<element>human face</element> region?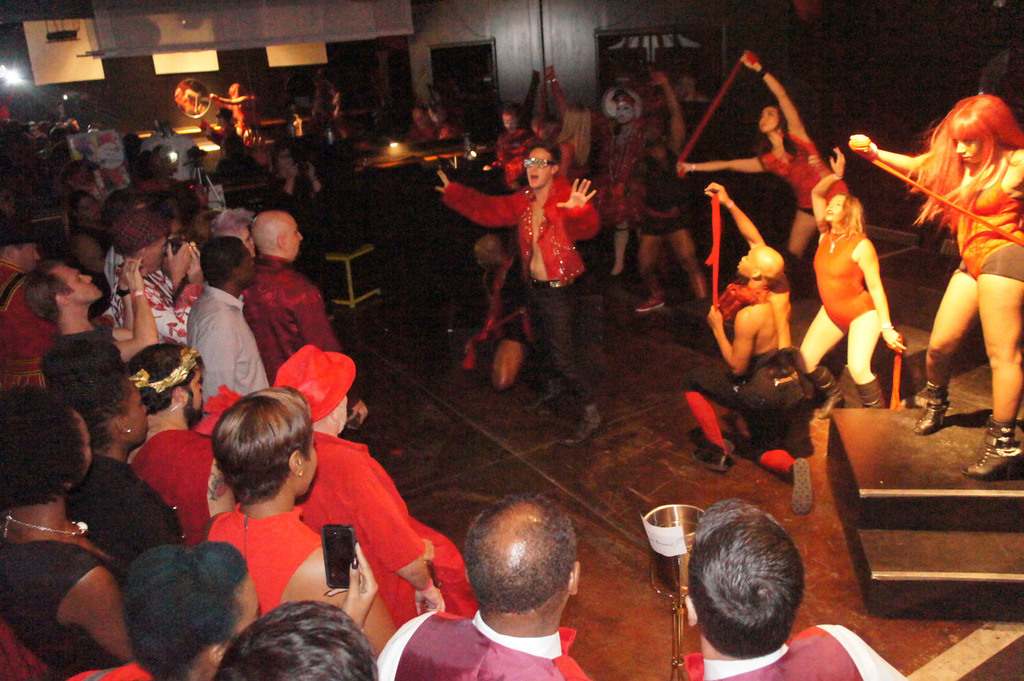
<bbox>824, 195, 849, 224</bbox>
